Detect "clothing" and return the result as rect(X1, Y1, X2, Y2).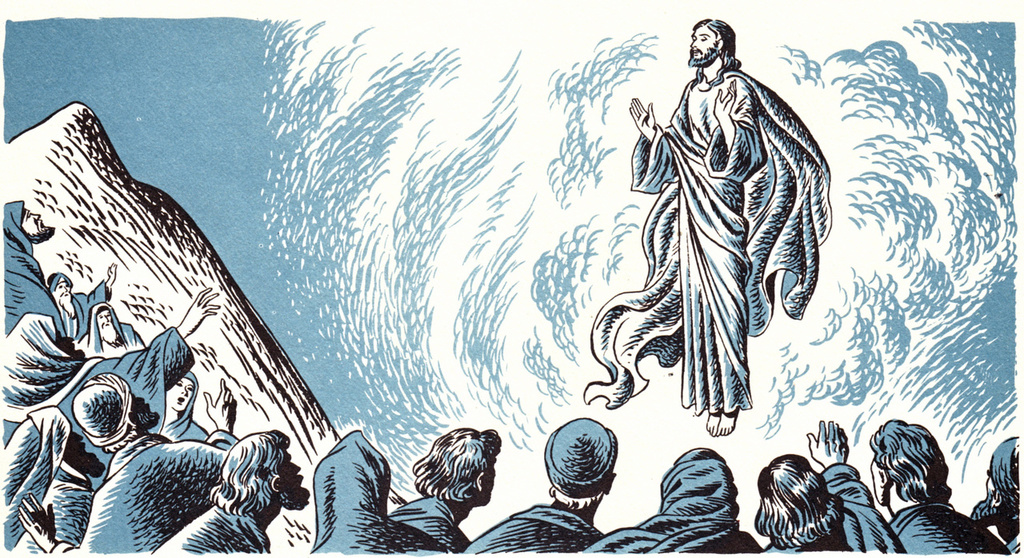
rect(587, 462, 760, 557).
